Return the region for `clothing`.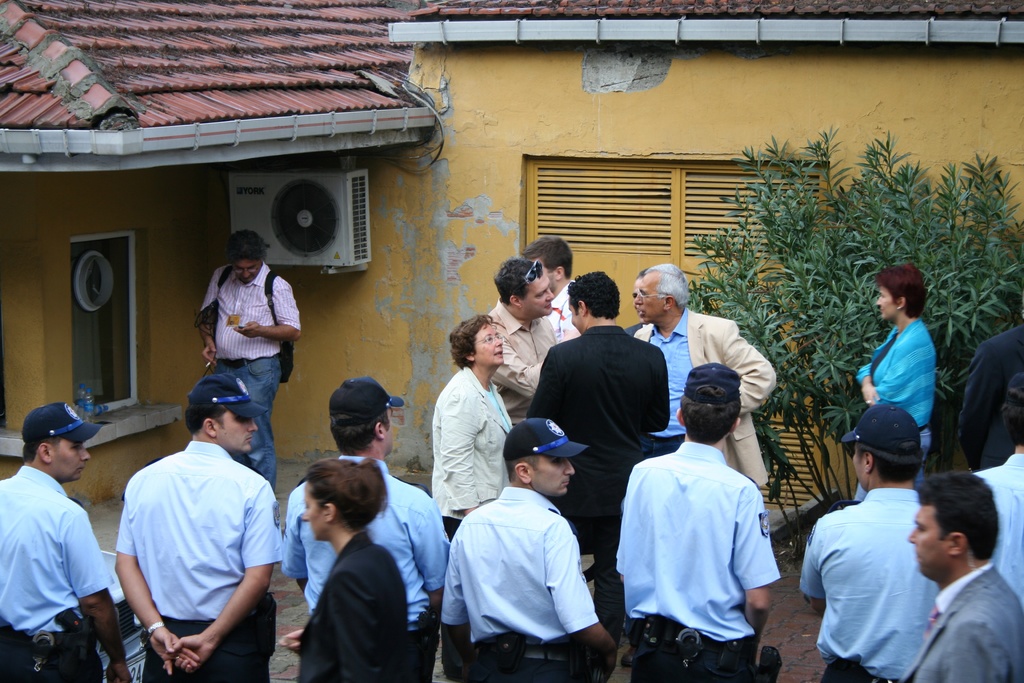
(left=199, top=263, right=296, bottom=477).
